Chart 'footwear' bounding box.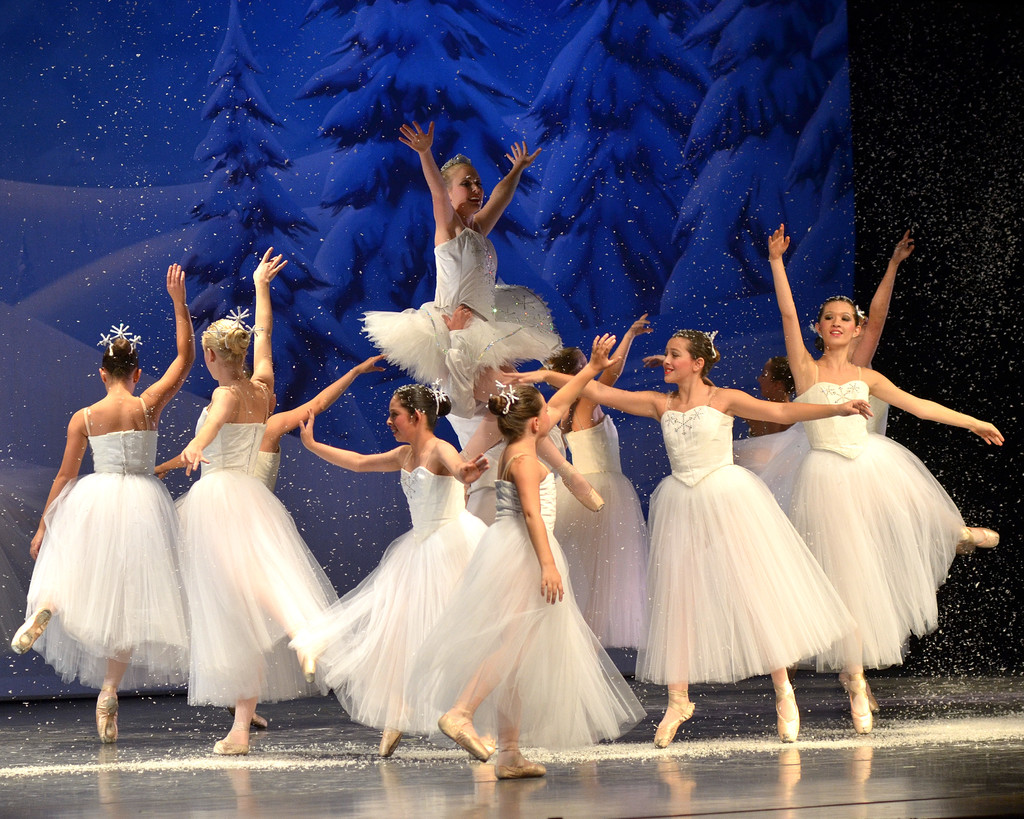
Charted: locate(558, 462, 605, 513).
